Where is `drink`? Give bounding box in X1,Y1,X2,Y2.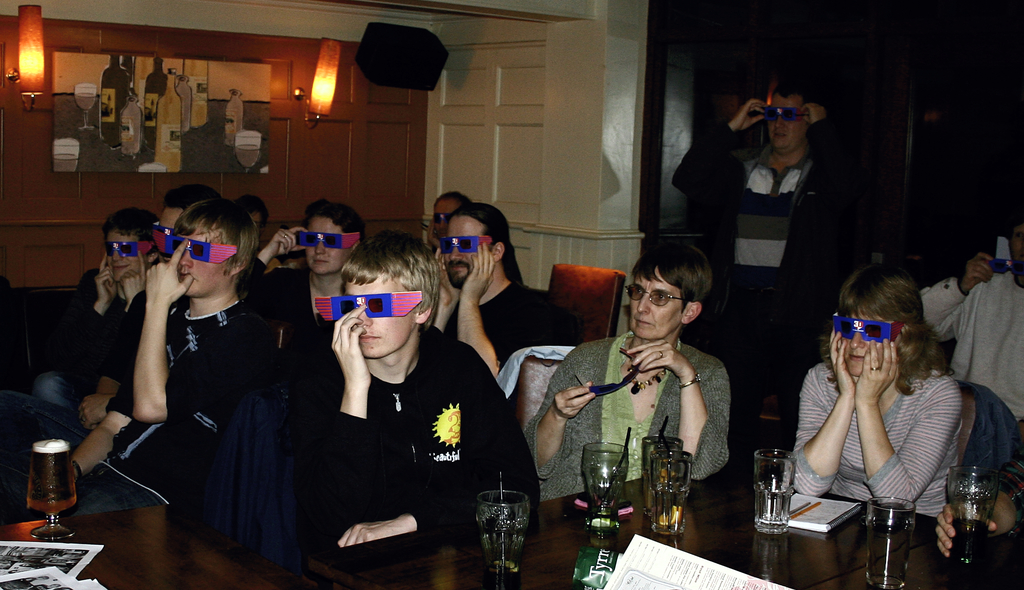
642,466,678,518.
